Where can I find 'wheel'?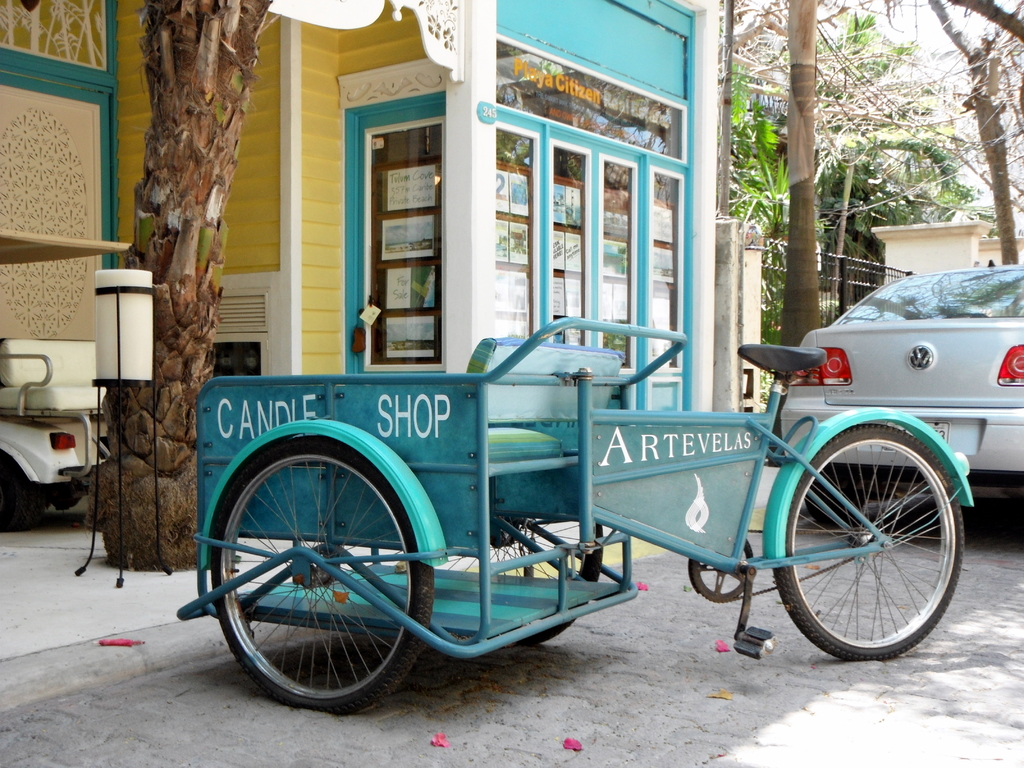
You can find it at bbox=(0, 445, 54, 532).
